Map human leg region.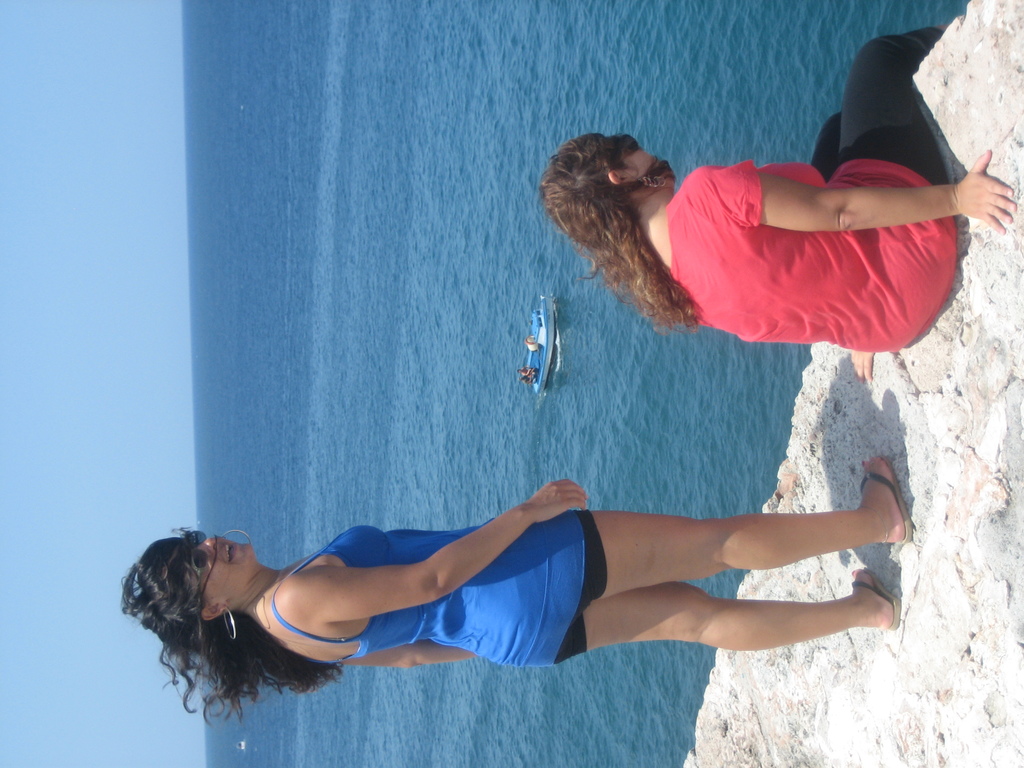
Mapped to region(552, 576, 898, 671).
